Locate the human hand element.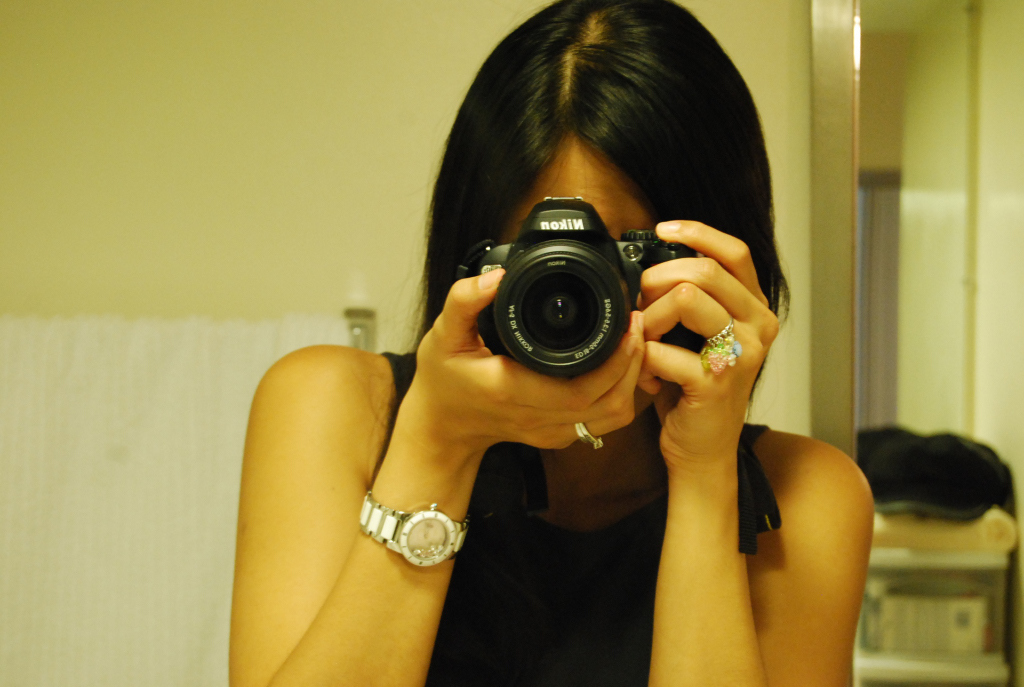
Element bbox: BBox(633, 207, 765, 437).
